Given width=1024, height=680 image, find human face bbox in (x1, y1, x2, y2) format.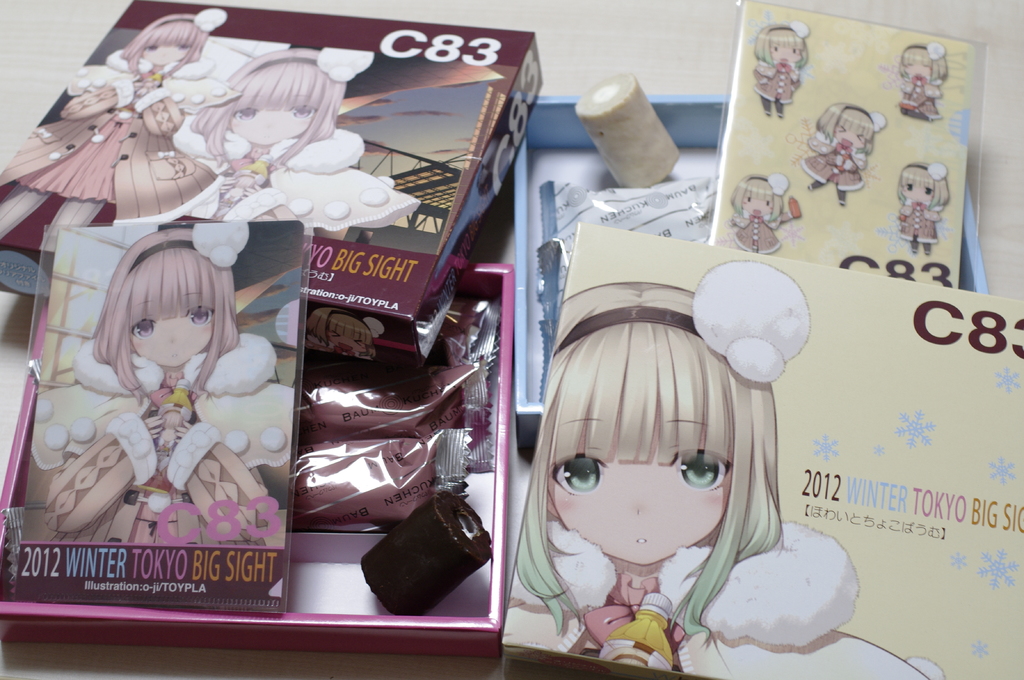
(551, 413, 730, 568).
